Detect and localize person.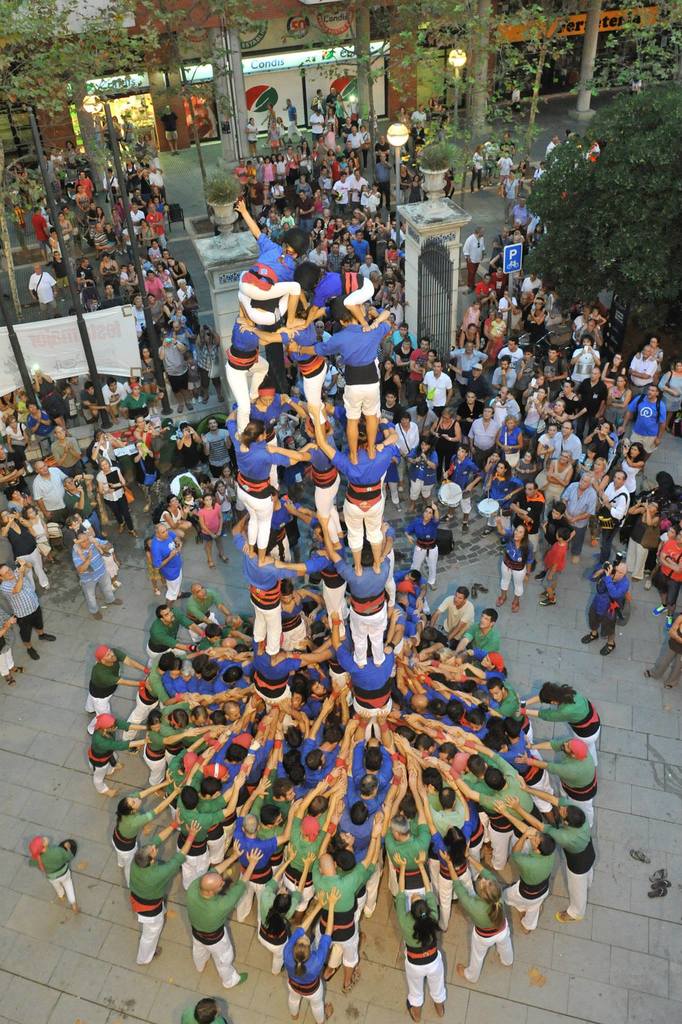
Localized at locate(503, 774, 598, 924).
